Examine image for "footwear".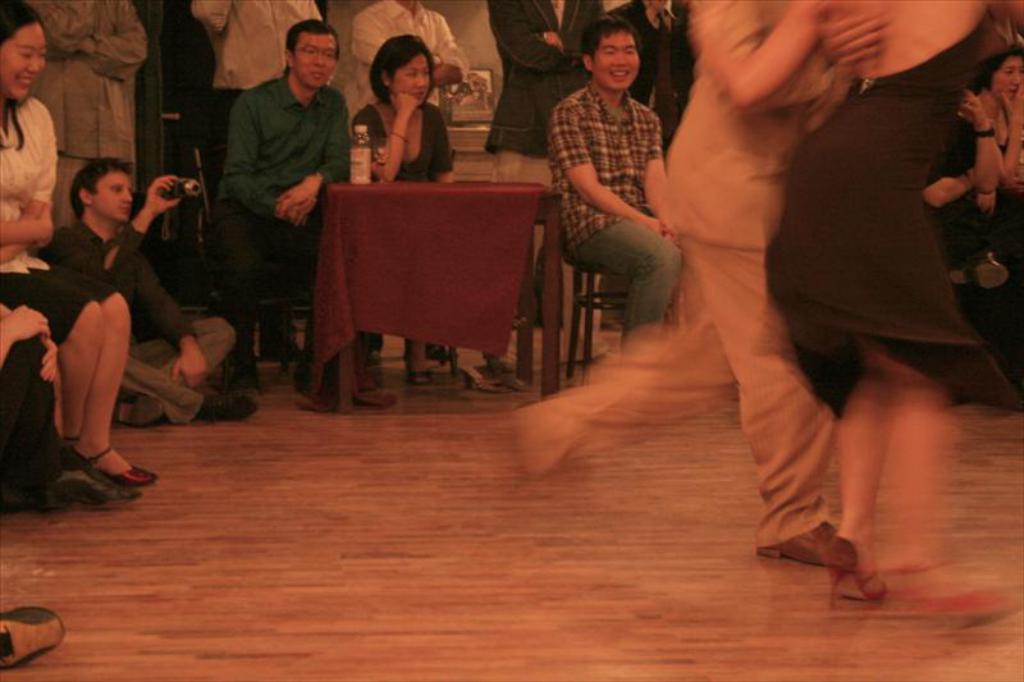
Examination result: 872,550,1004,626.
